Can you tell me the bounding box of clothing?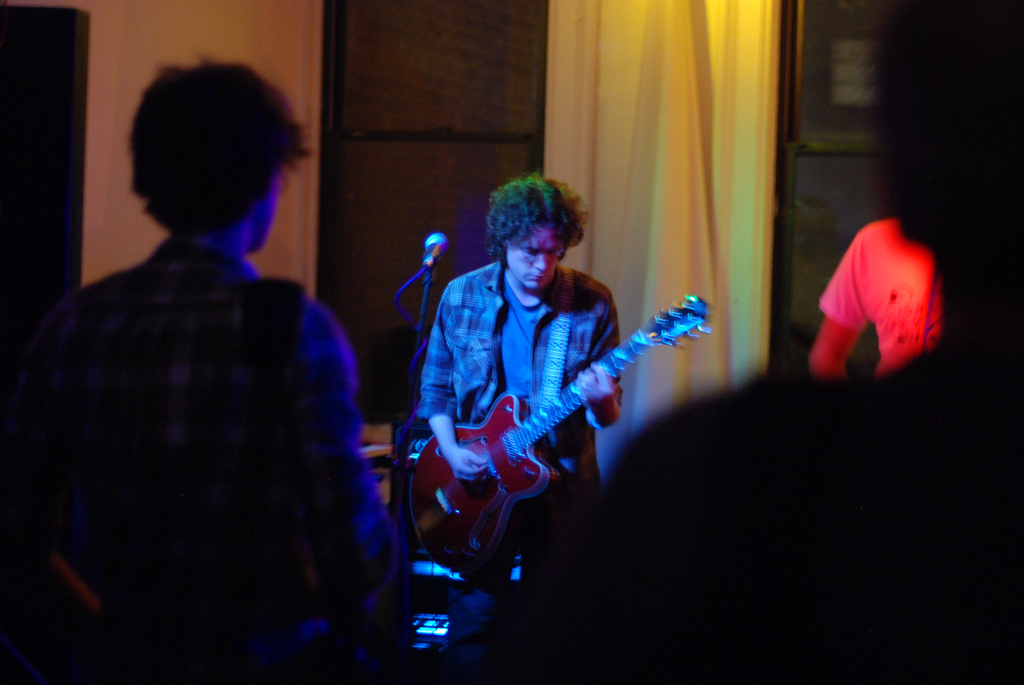
bbox(15, 164, 371, 668).
